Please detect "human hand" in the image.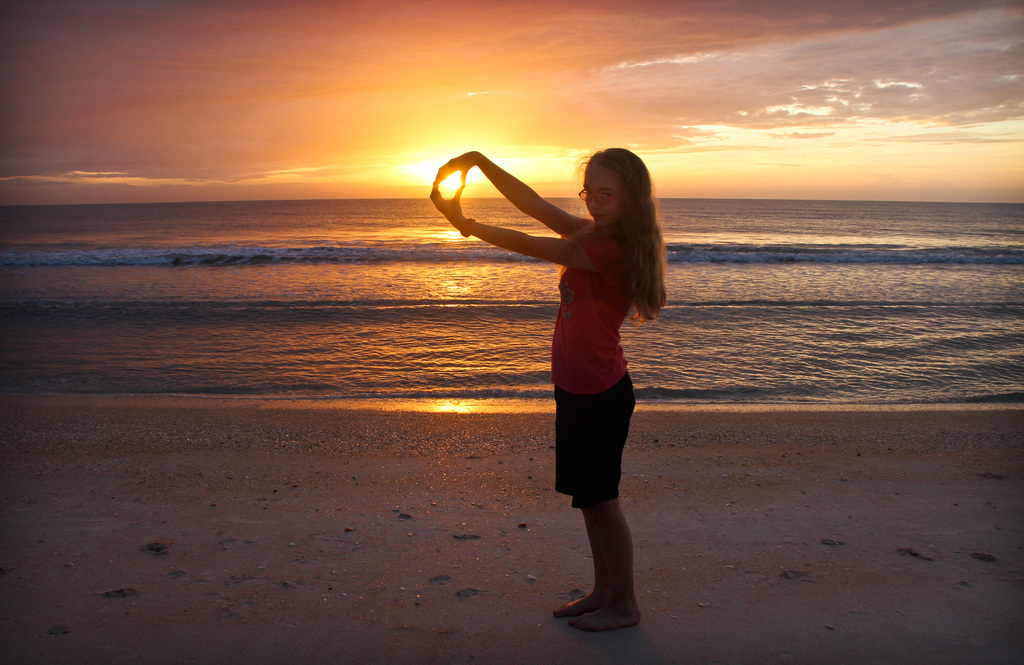
<box>434,150,479,185</box>.
